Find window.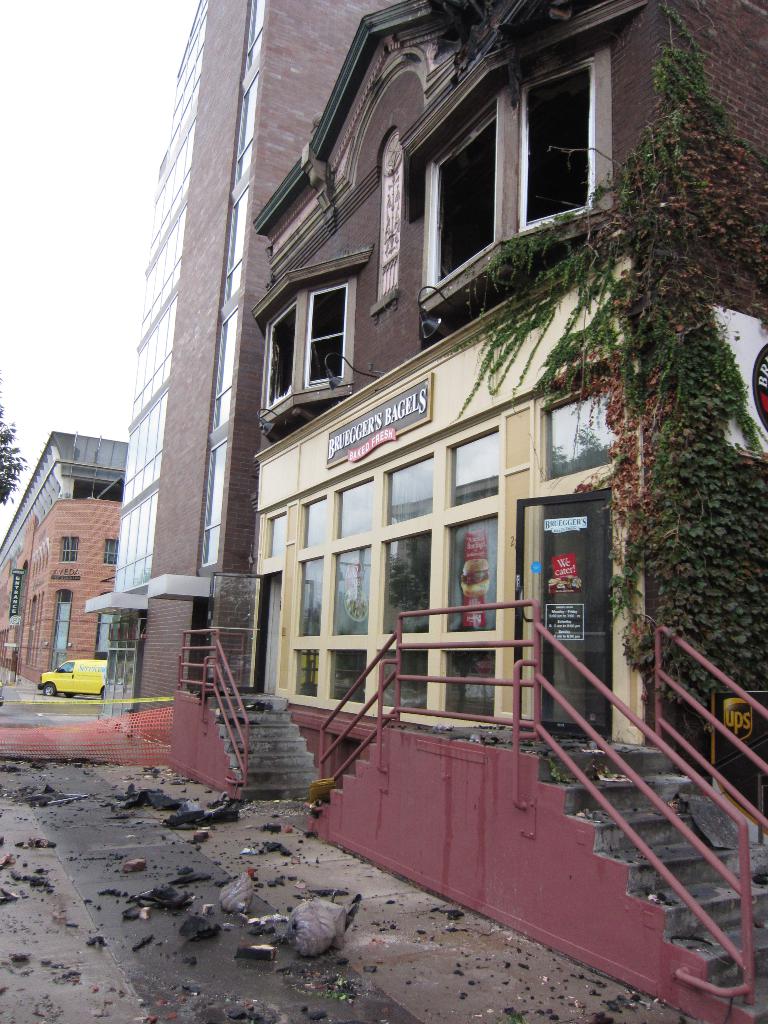
341/478/378/538.
